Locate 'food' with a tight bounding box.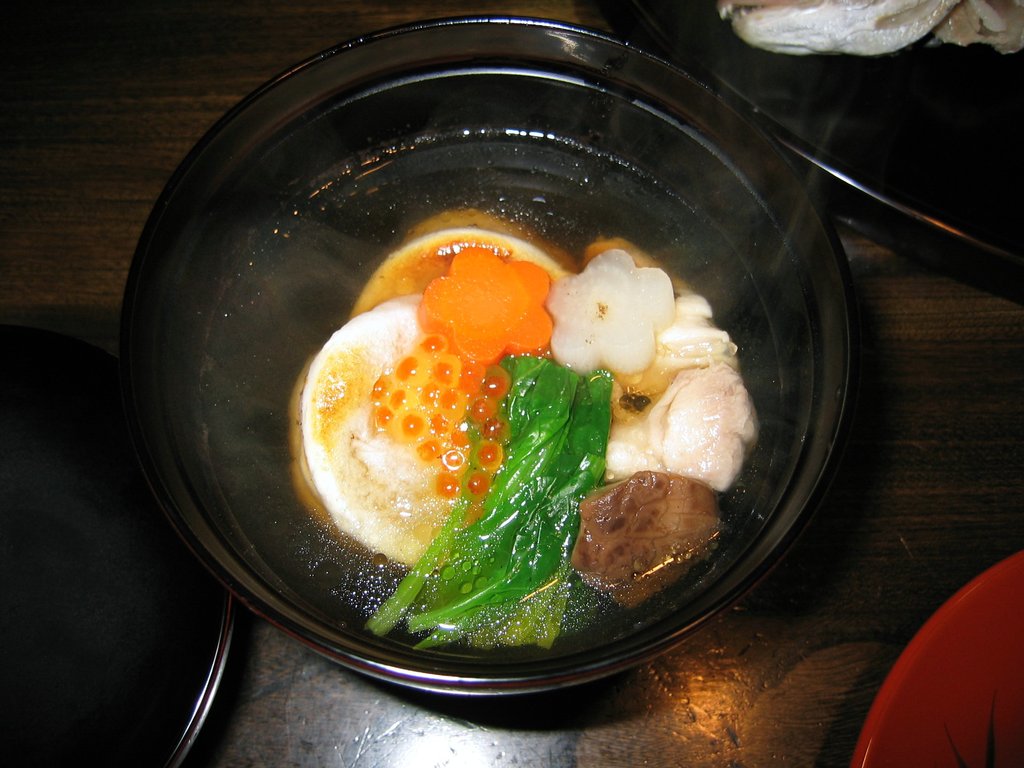
rect(710, 0, 1023, 61).
